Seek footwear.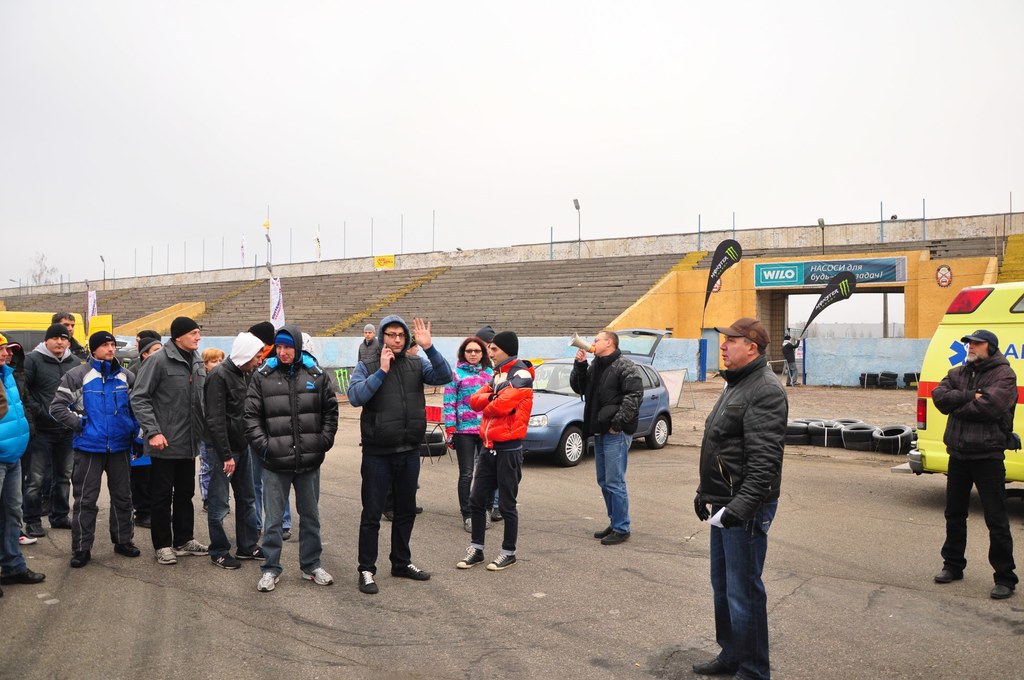
crop(486, 555, 516, 567).
